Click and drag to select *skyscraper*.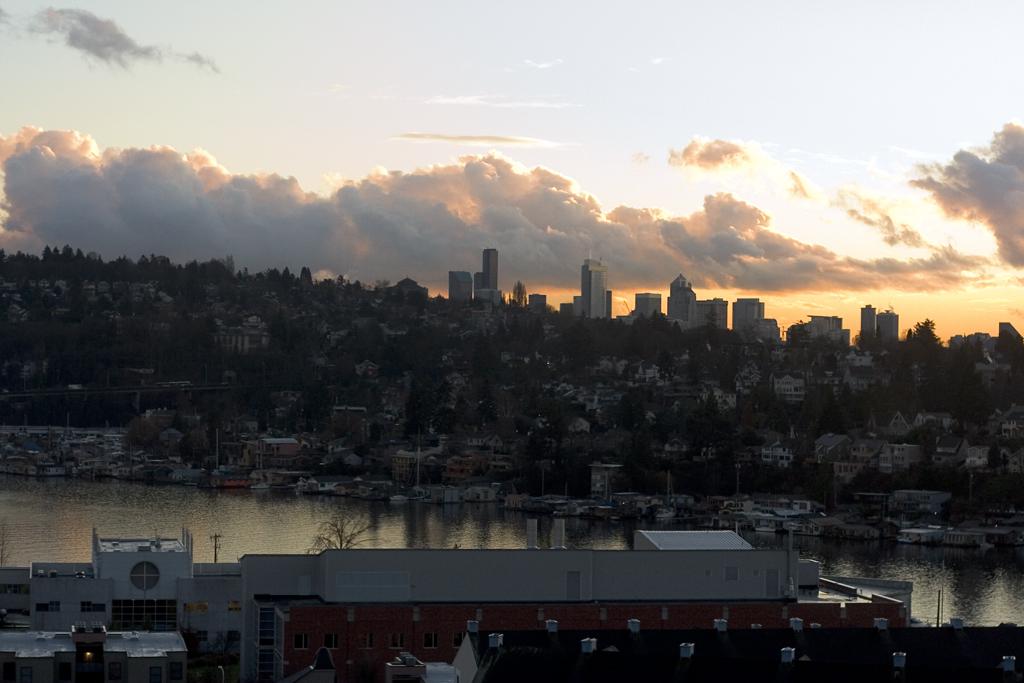
Selection: bbox=[881, 310, 897, 352].
